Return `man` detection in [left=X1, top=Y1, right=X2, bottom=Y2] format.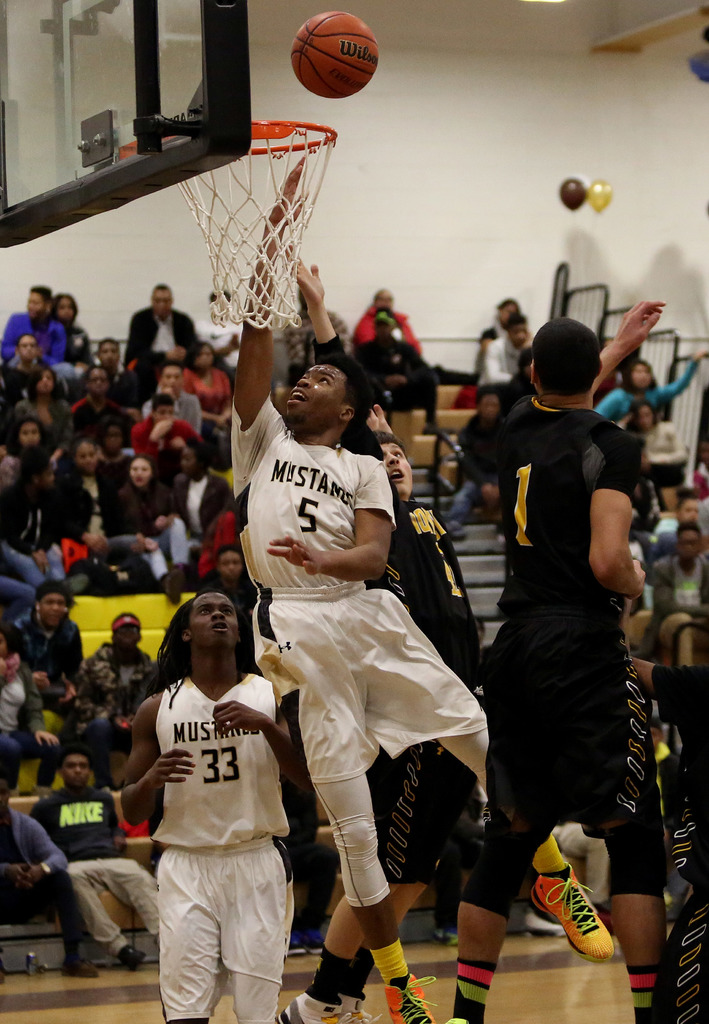
[left=120, top=591, right=316, bottom=1016].
